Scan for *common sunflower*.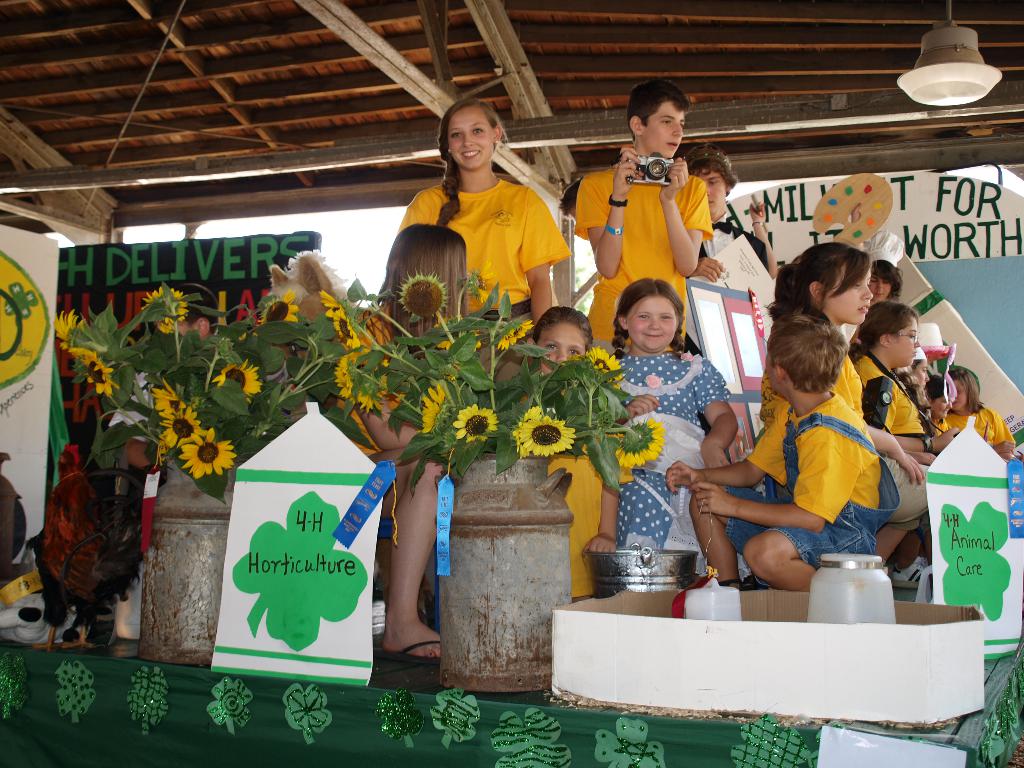
Scan result: 413,376,449,429.
